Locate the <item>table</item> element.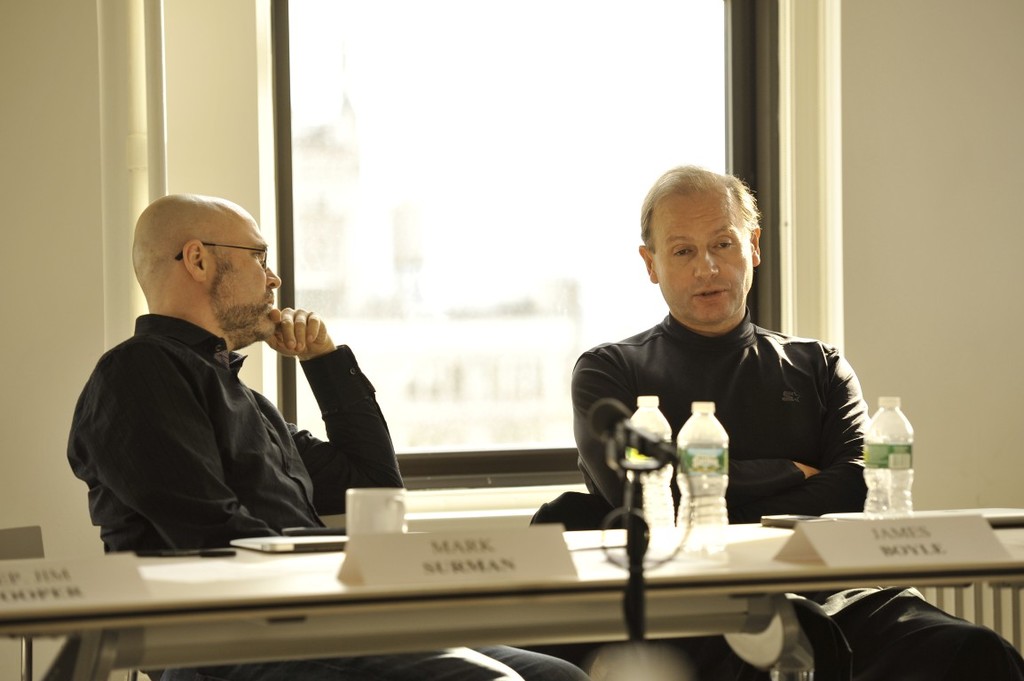
Element bbox: 0/504/1013/680.
